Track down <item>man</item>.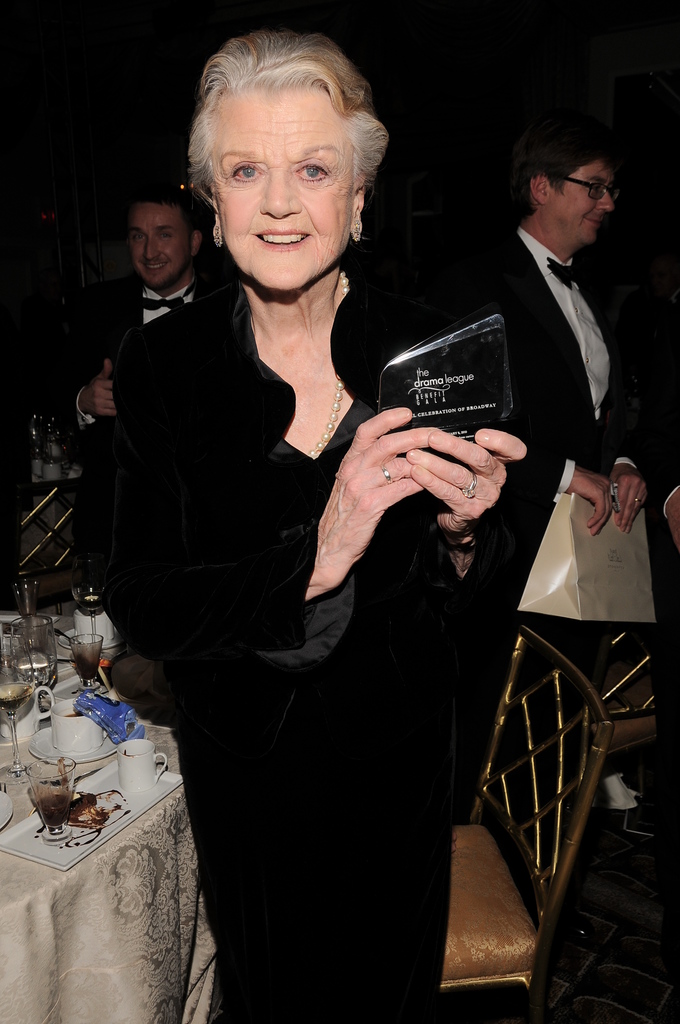
Tracked to bbox(384, 115, 676, 957).
